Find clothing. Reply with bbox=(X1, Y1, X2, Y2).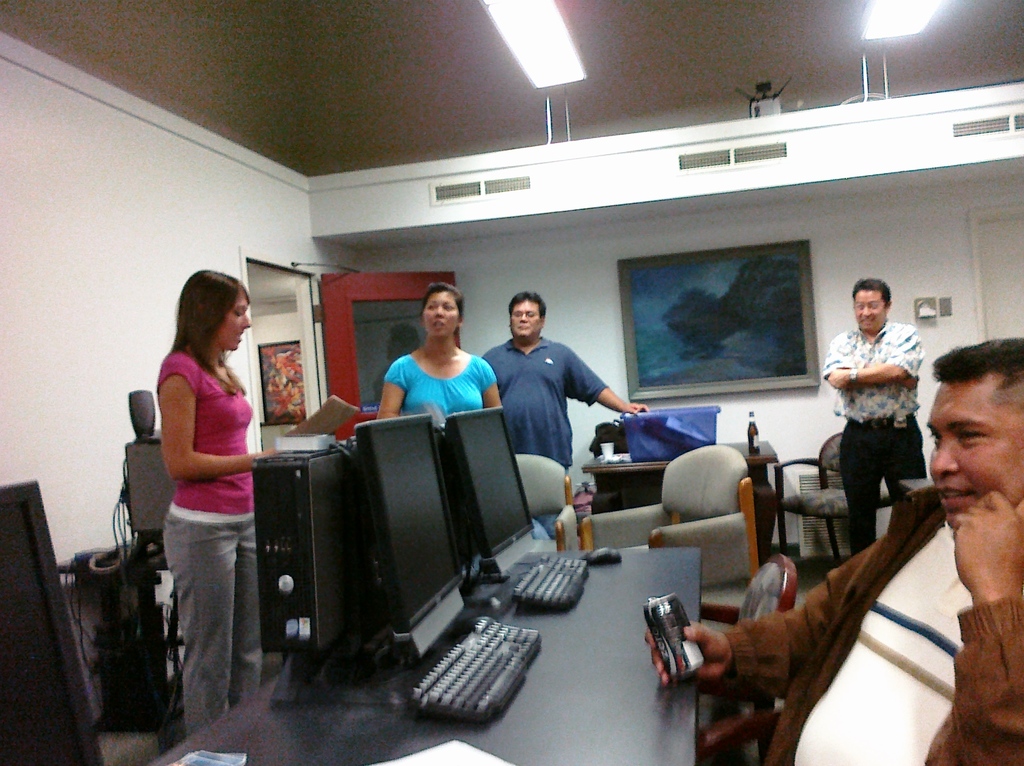
bbox=(157, 343, 269, 736).
